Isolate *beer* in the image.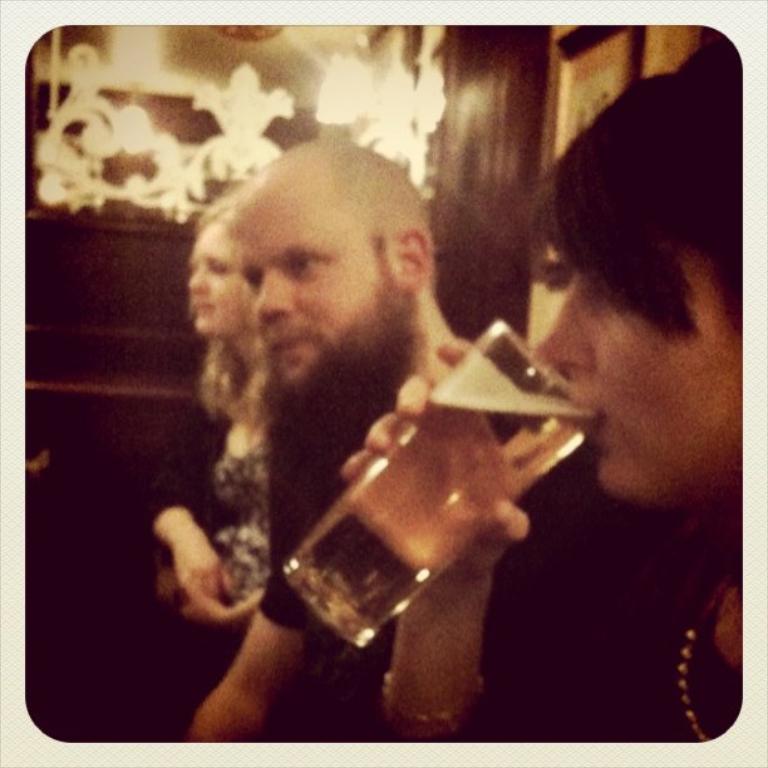
Isolated region: bbox=[280, 317, 610, 659].
